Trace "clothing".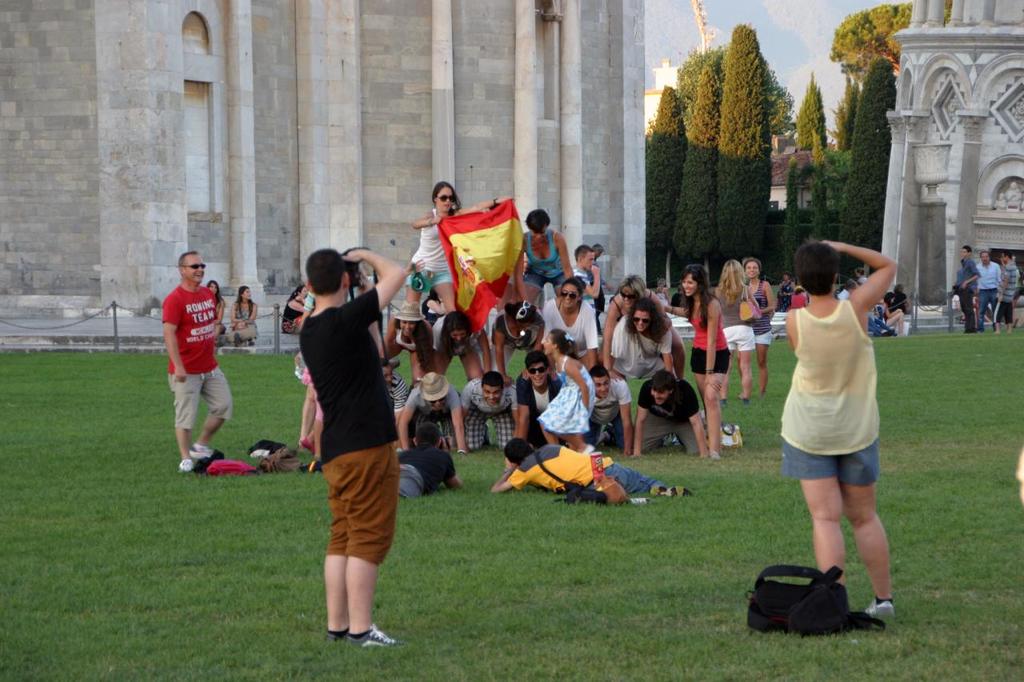
Traced to 775, 281, 794, 309.
